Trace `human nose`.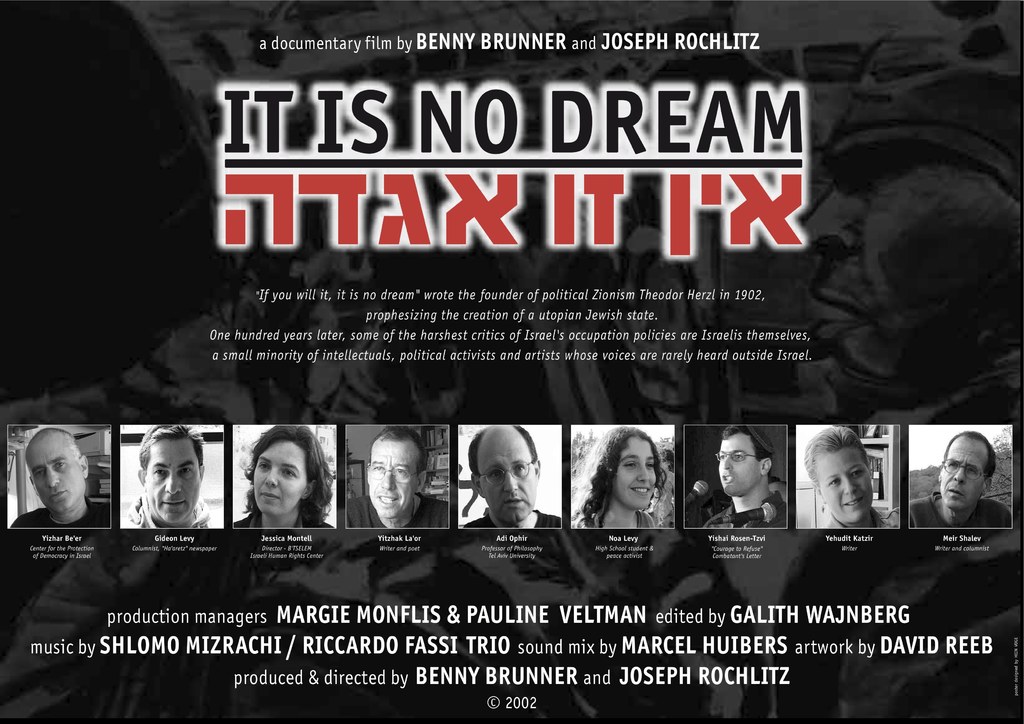
Traced to 954, 463, 966, 482.
